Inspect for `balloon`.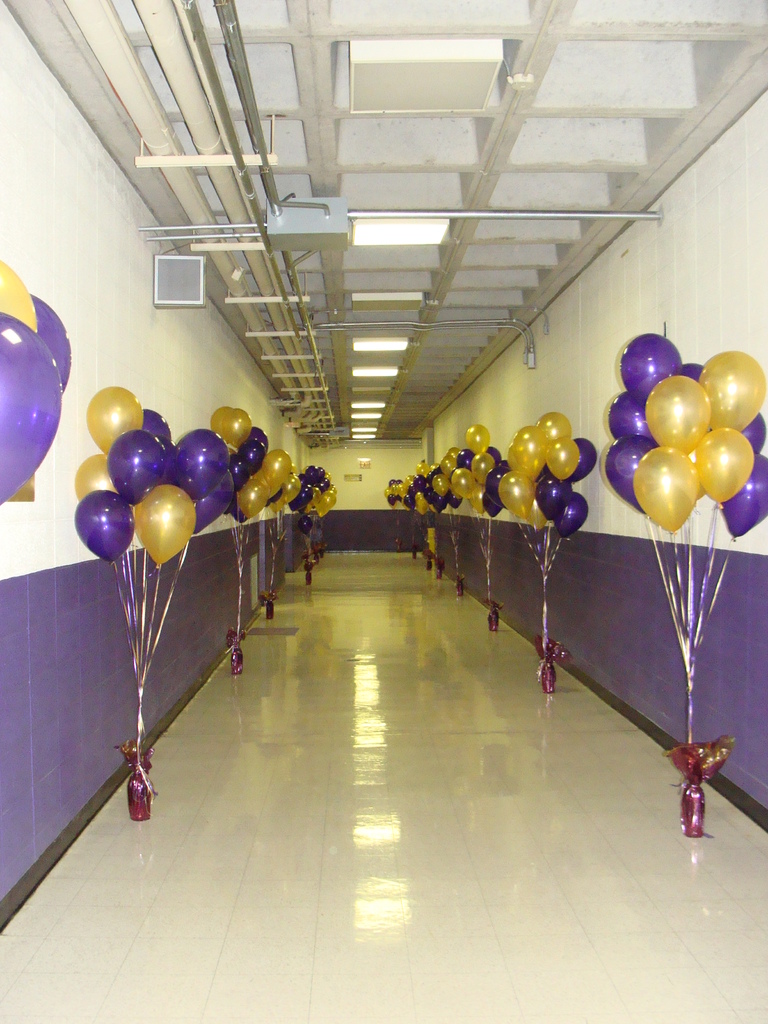
Inspection: 742:413:767:457.
